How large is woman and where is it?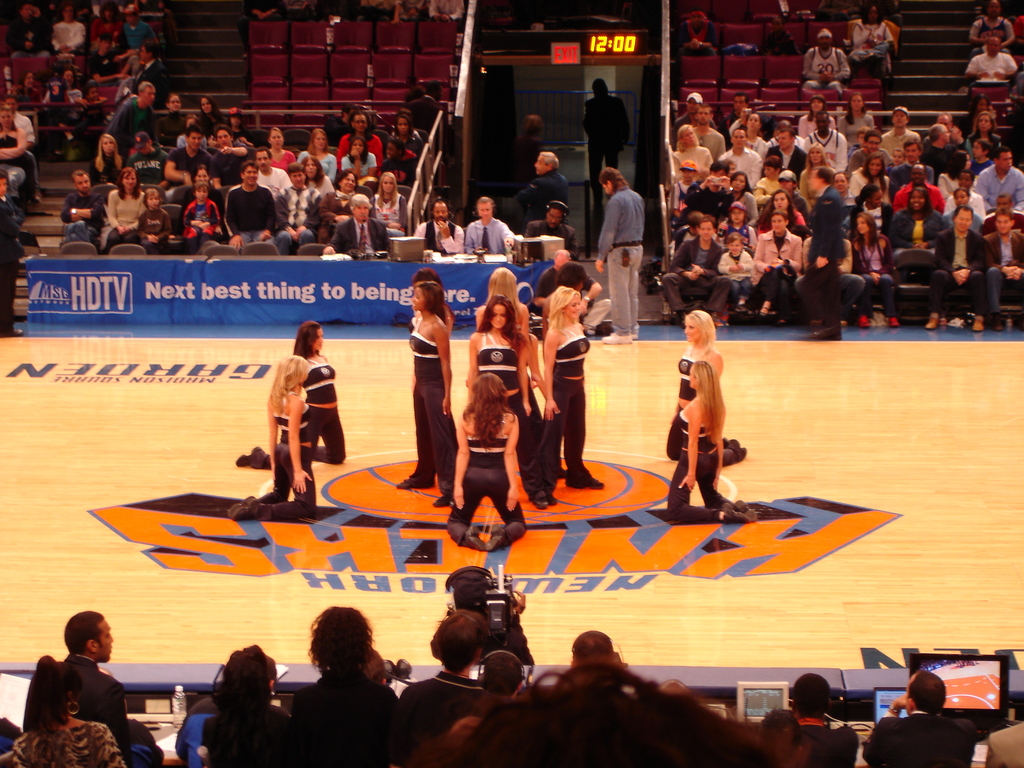
Bounding box: rect(966, 109, 1005, 157).
